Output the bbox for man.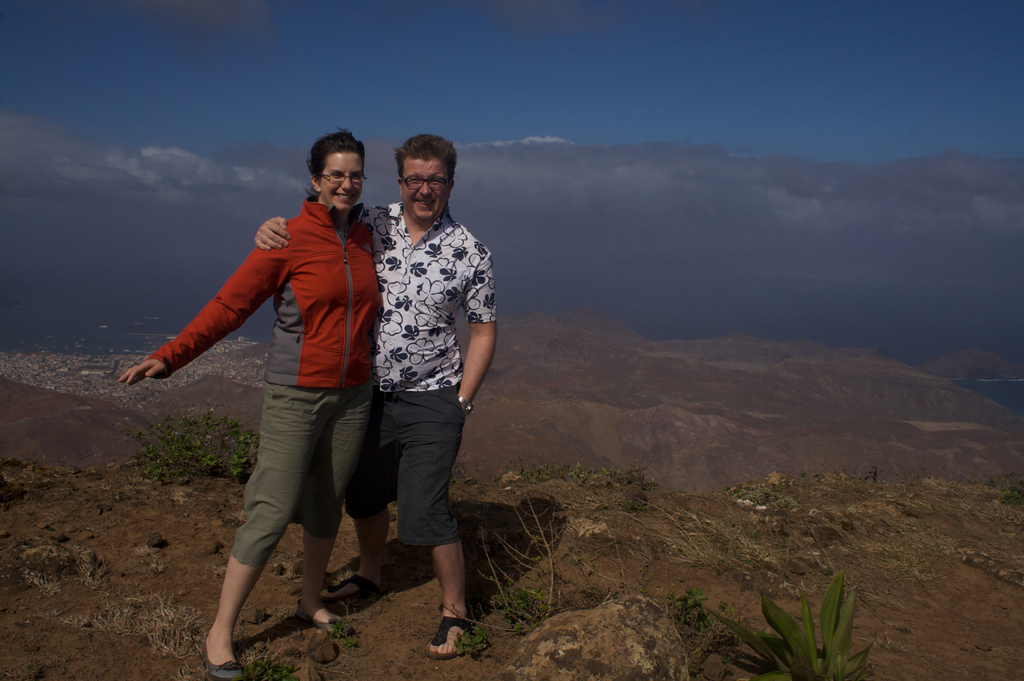
box(253, 135, 497, 657).
